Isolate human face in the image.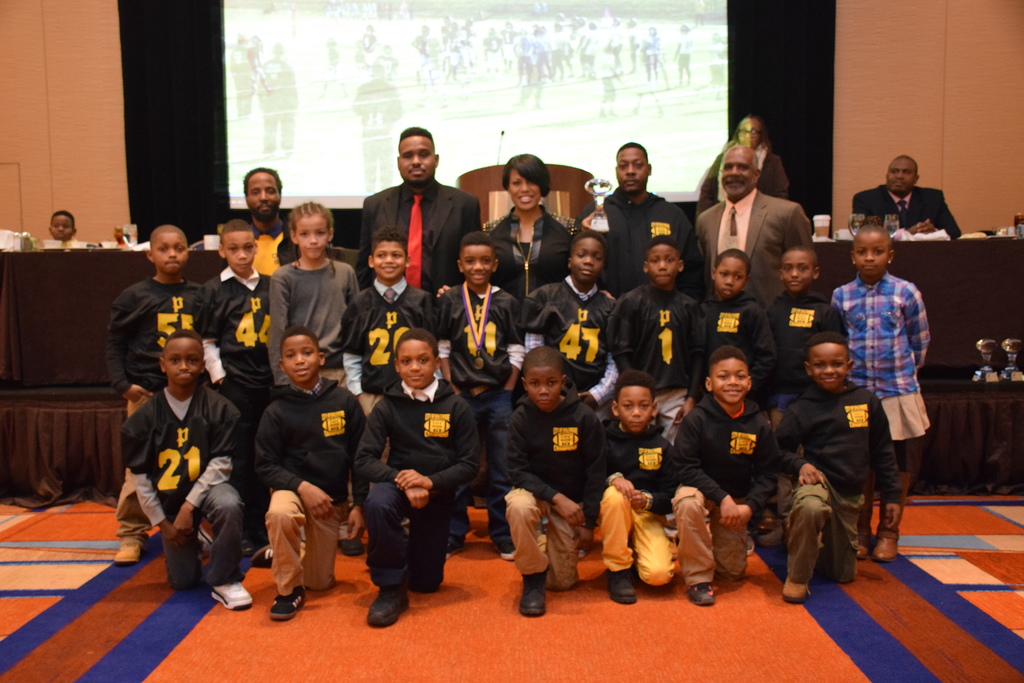
Isolated region: x1=150, y1=231, x2=190, y2=278.
